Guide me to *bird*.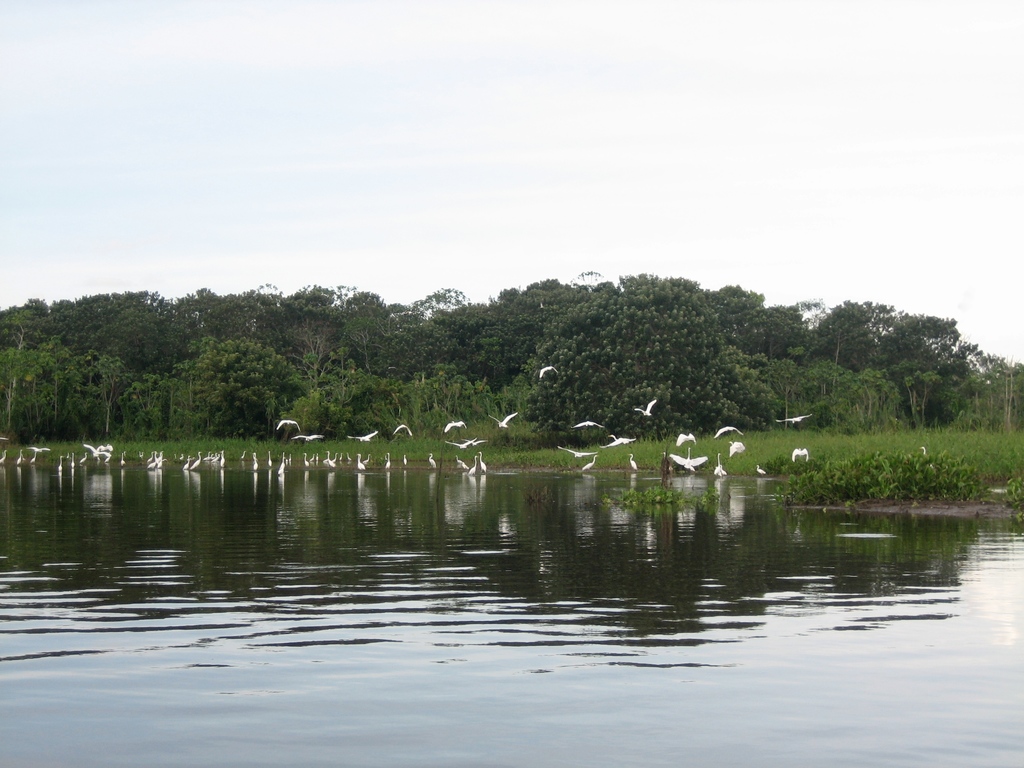
Guidance: select_region(676, 429, 698, 445).
